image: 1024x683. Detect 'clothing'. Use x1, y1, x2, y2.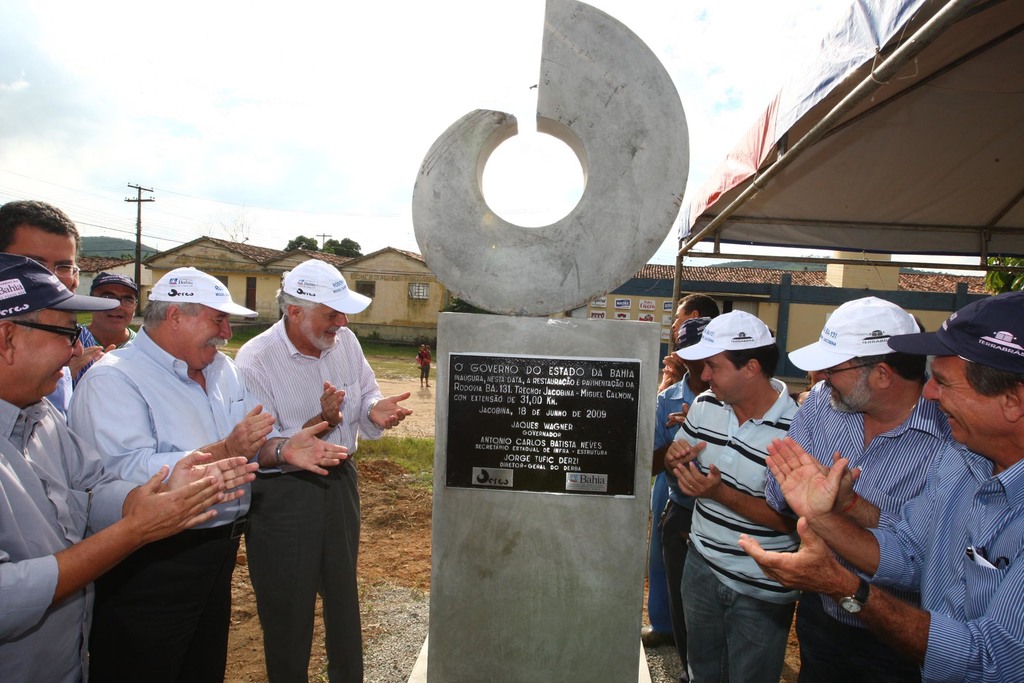
79, 322, 136, 344.
